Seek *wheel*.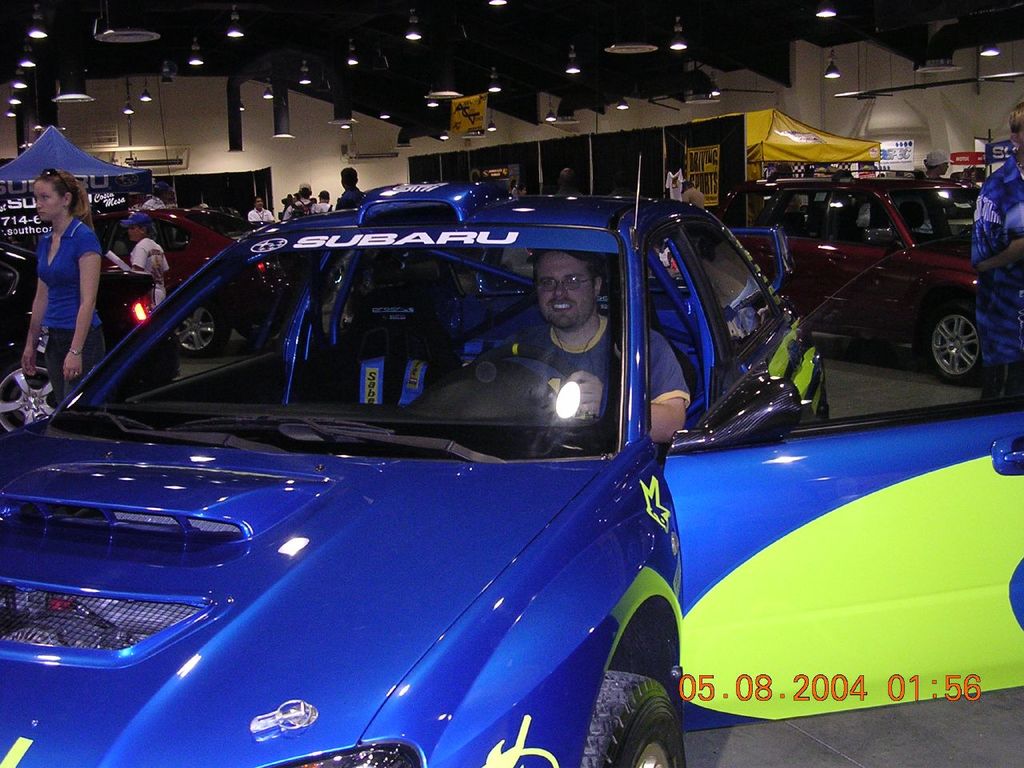
select_region(172, 305, 230, 354).
